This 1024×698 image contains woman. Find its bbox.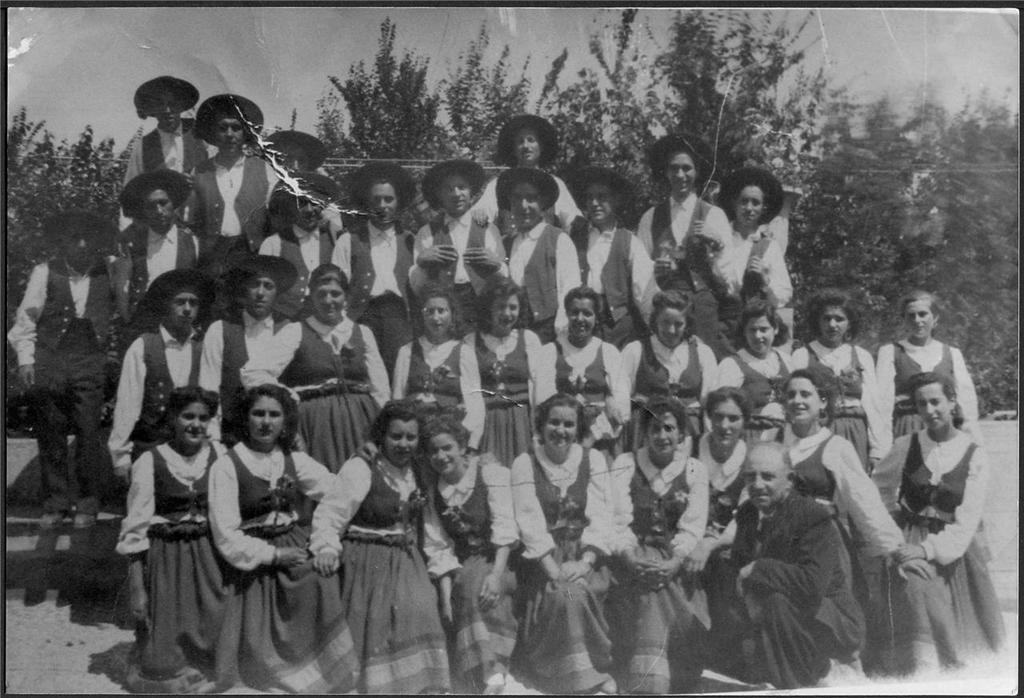
(614, 290, 720, 454).
